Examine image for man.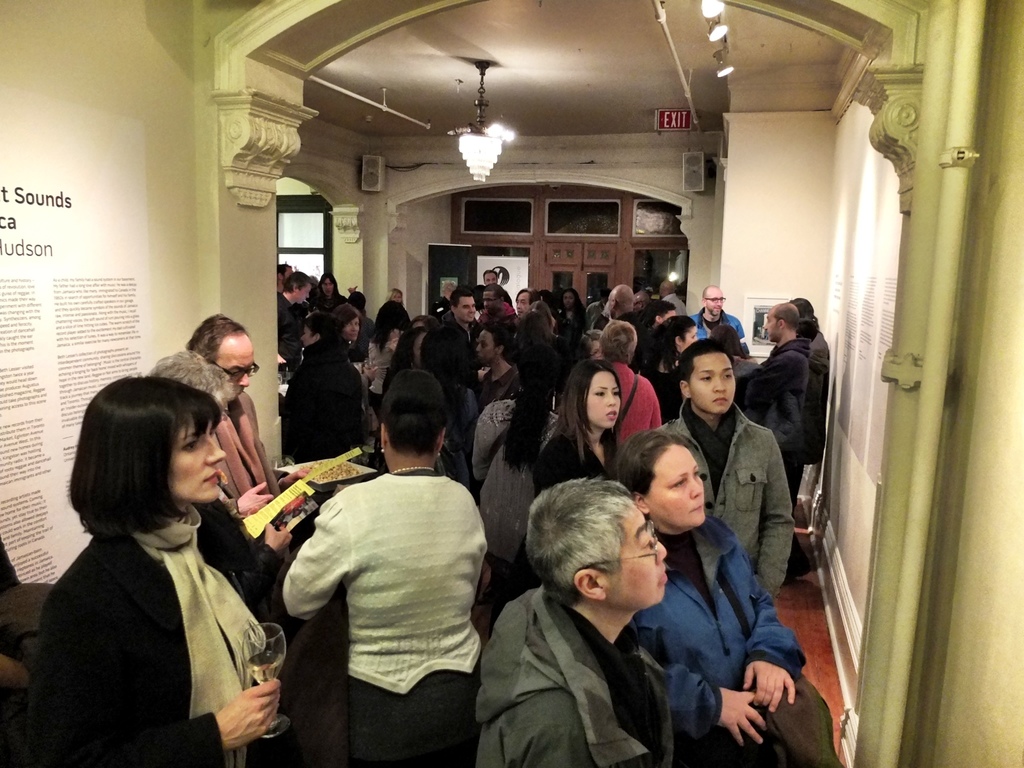
Examination result: [652,280,687,314].
